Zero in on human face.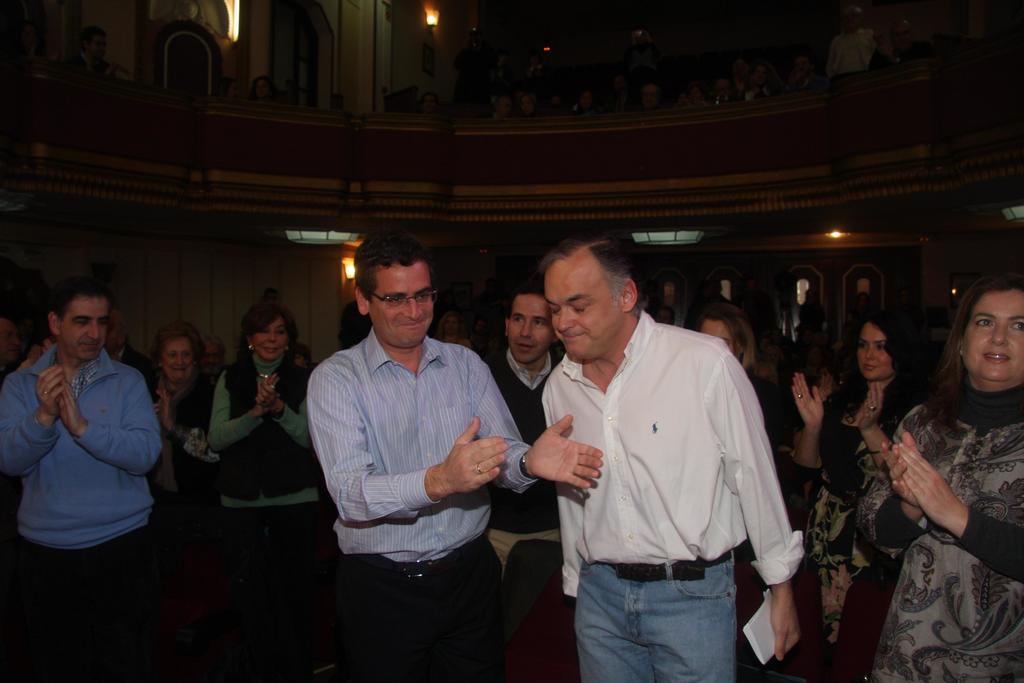
Zeroed in: 502,292,554,367.
